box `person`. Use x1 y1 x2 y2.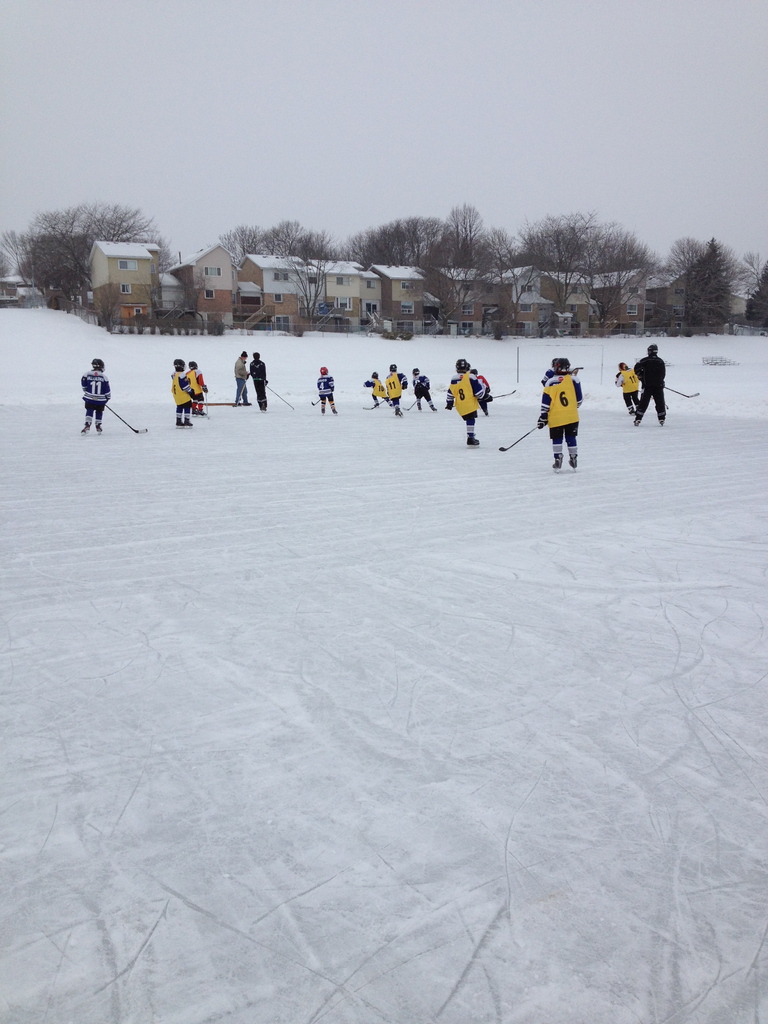
534 359 583 479.
